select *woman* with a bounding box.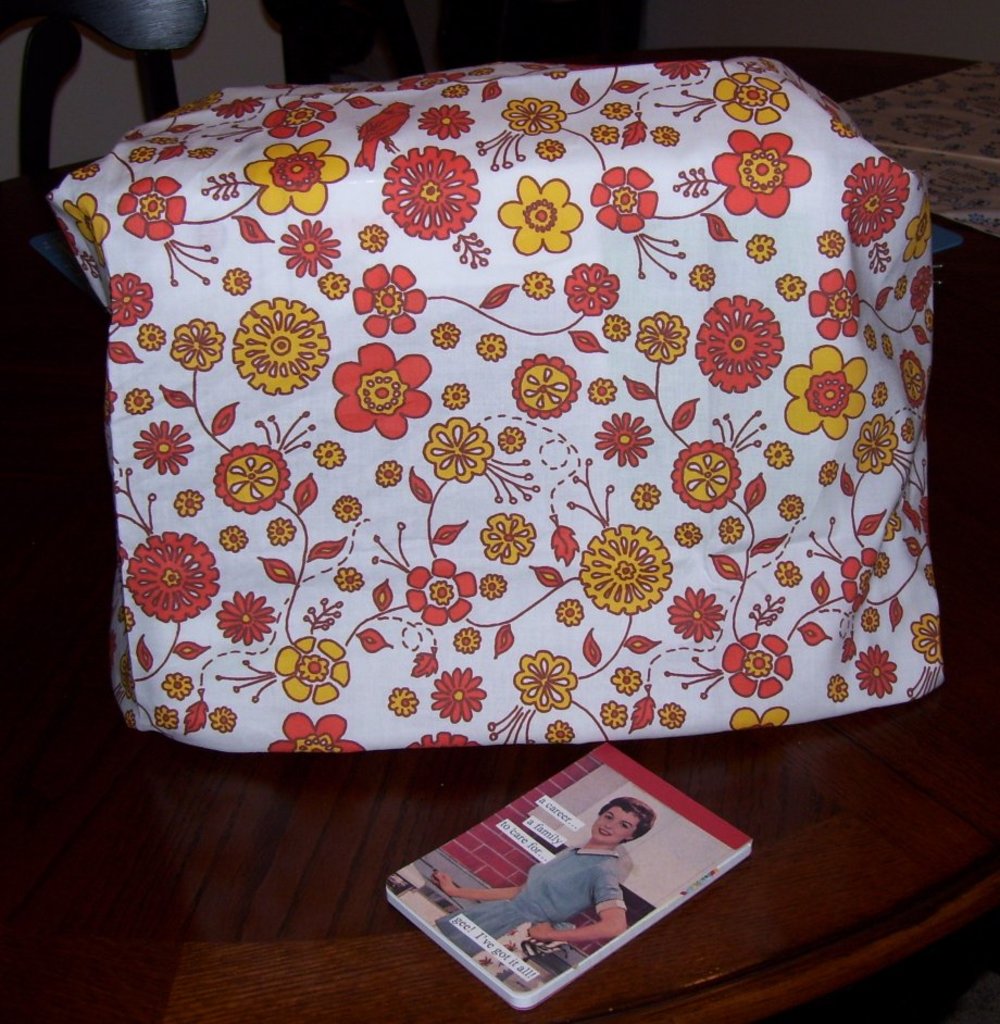
438,800,655,967.
